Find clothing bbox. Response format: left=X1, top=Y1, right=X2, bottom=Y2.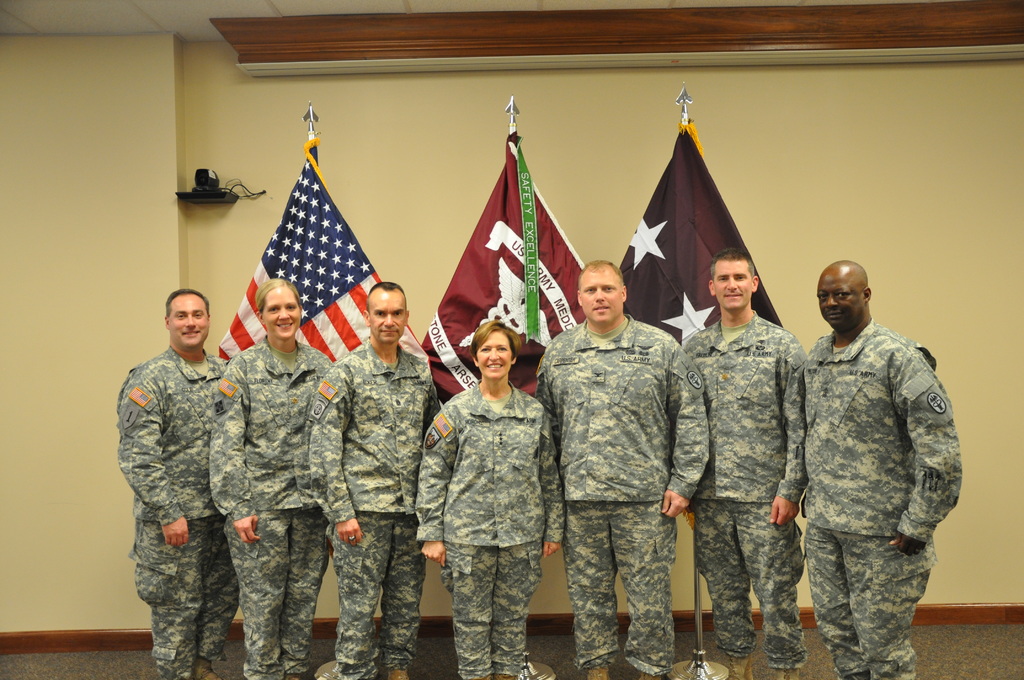
left=207, top=330, right=335, bottom=679.
